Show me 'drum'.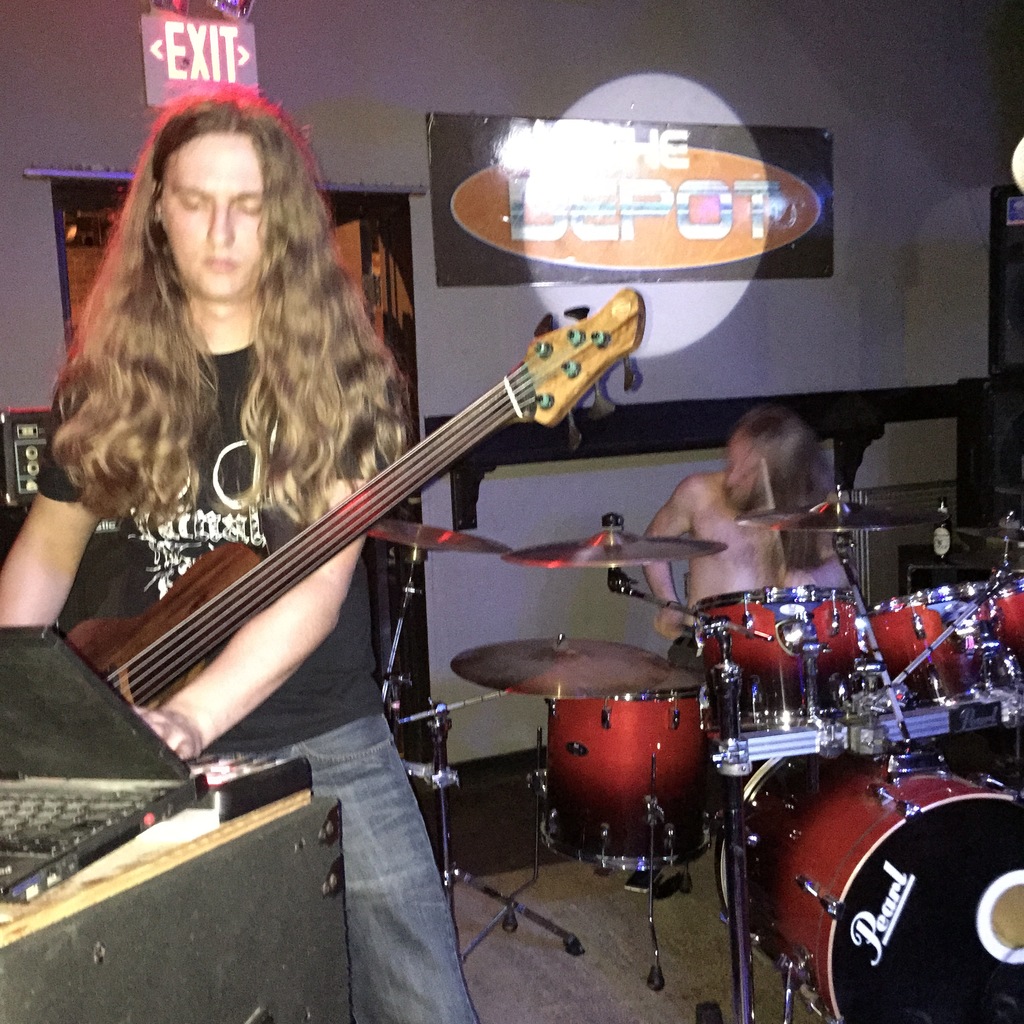
'drum' is here: 862,584,997,715.
